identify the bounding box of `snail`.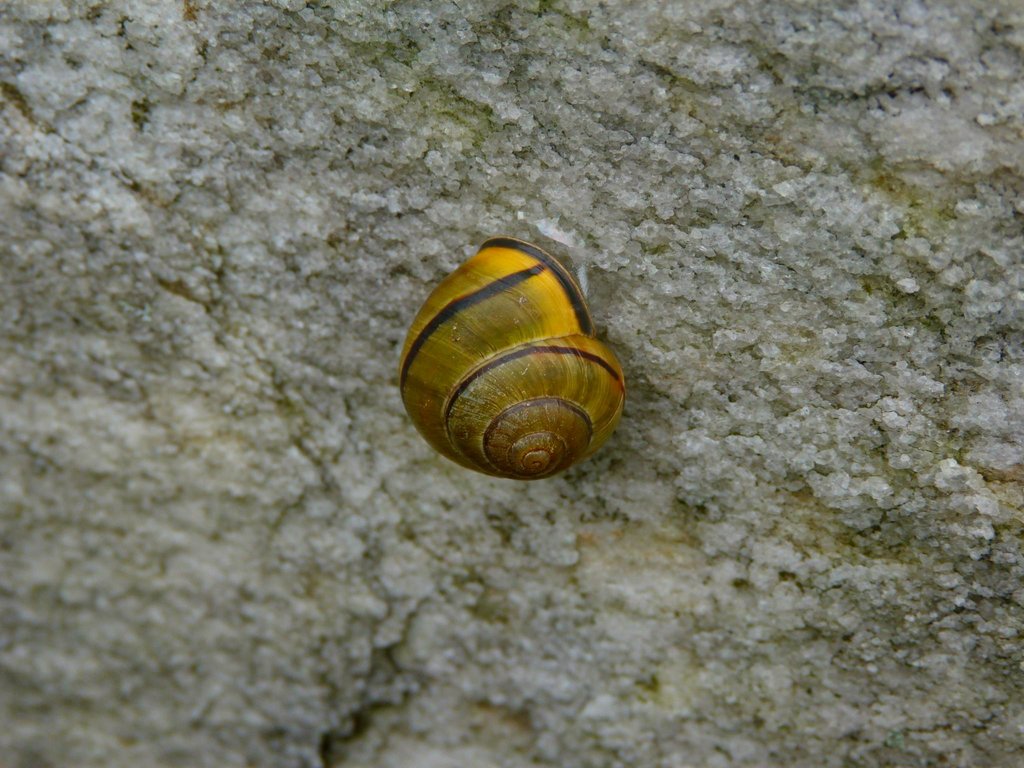
bbox=[397, 230, 627, 484].
